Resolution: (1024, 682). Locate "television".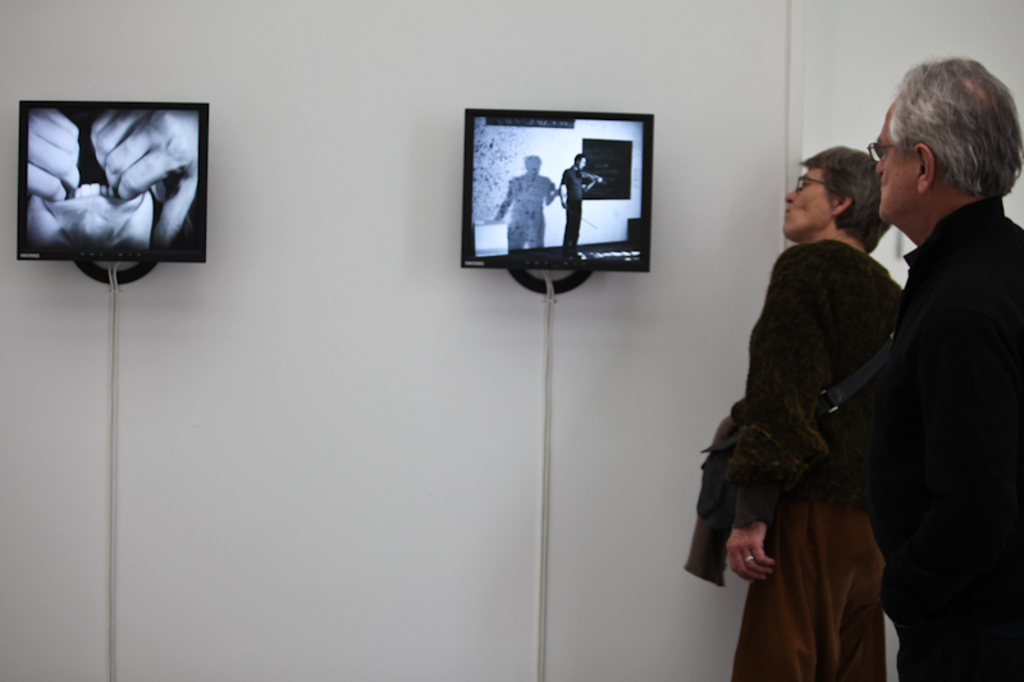
Rect(465, 106, 652, 270).
